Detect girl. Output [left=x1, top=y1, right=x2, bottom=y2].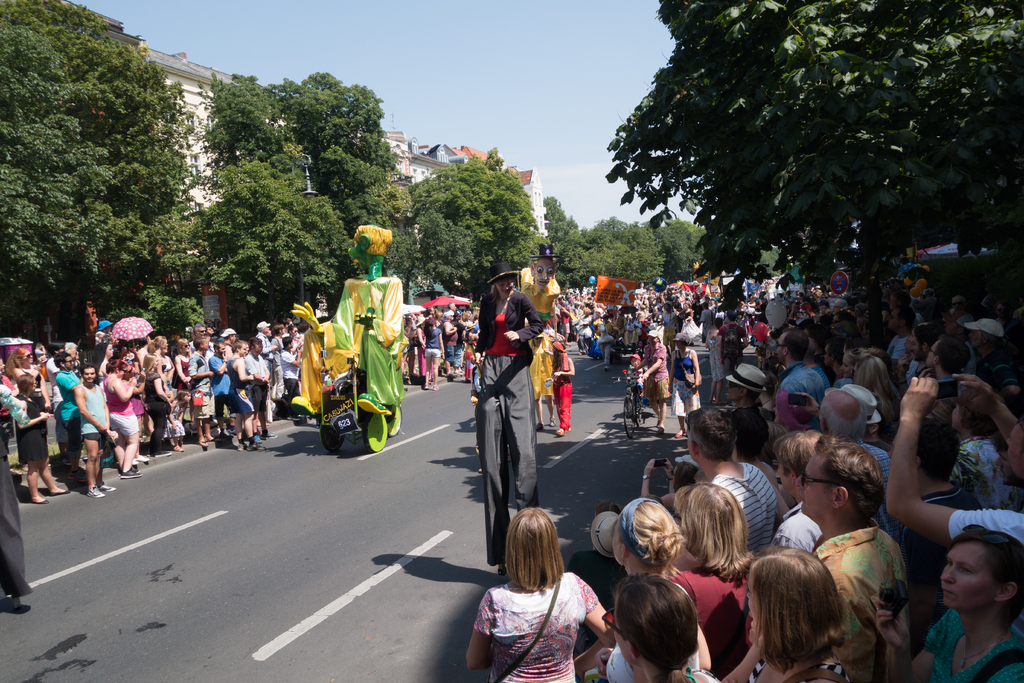
[left=268, top=320, right=290, bottom=355].
